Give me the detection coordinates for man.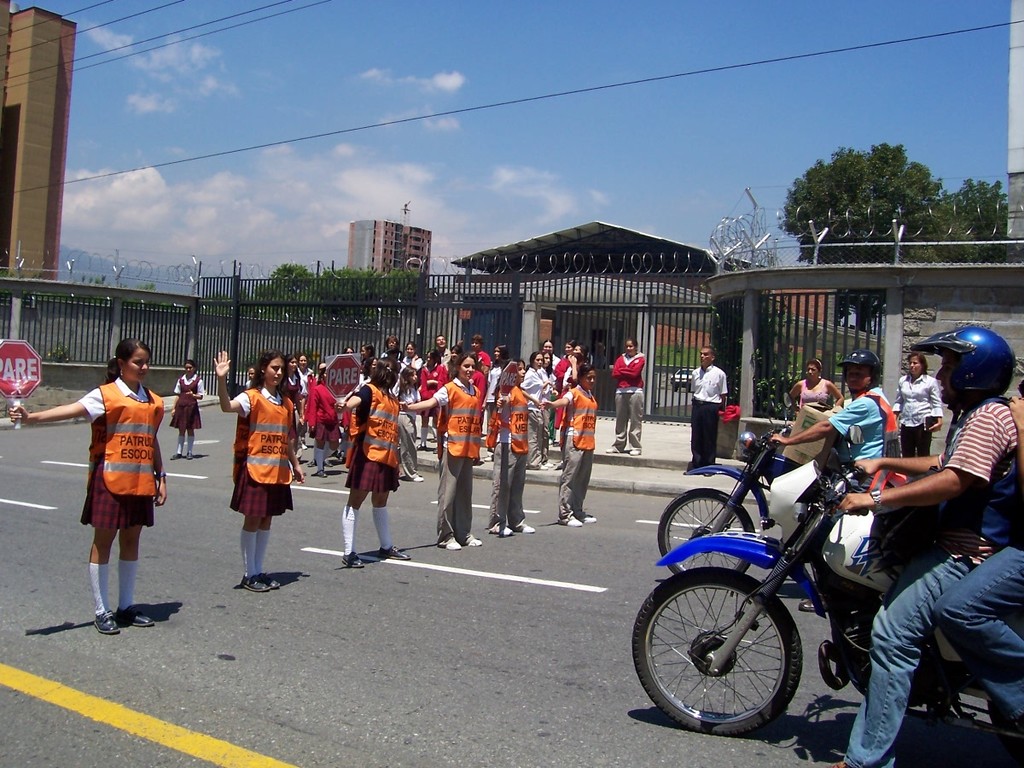
box=[932, 379, 1023, 737].
